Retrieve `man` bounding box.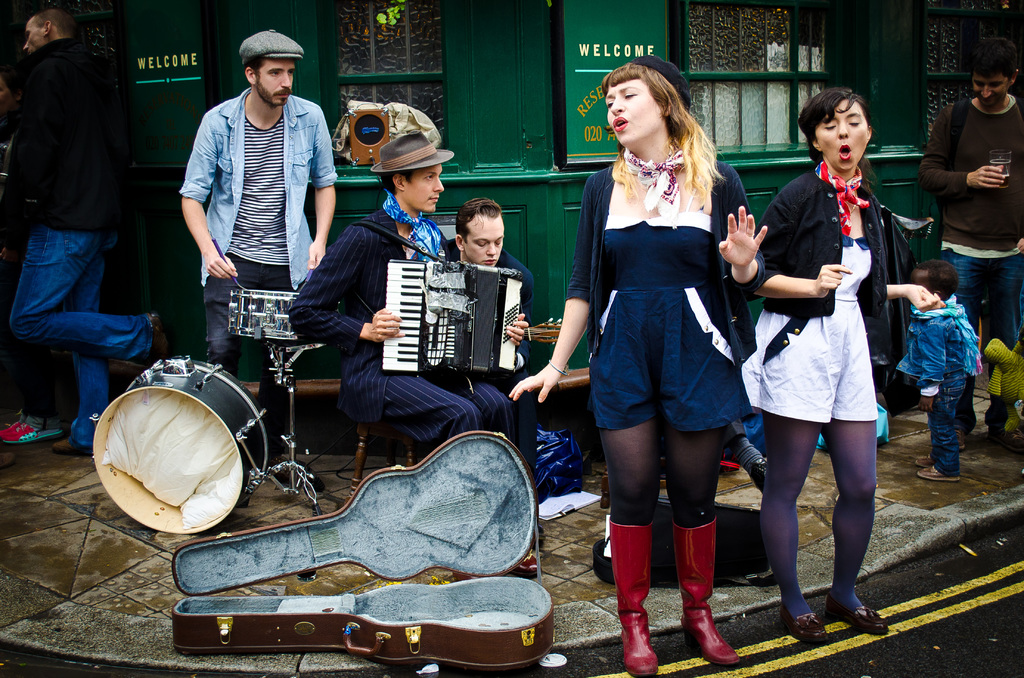
Bounding box: 8, 0, 145, 464.
